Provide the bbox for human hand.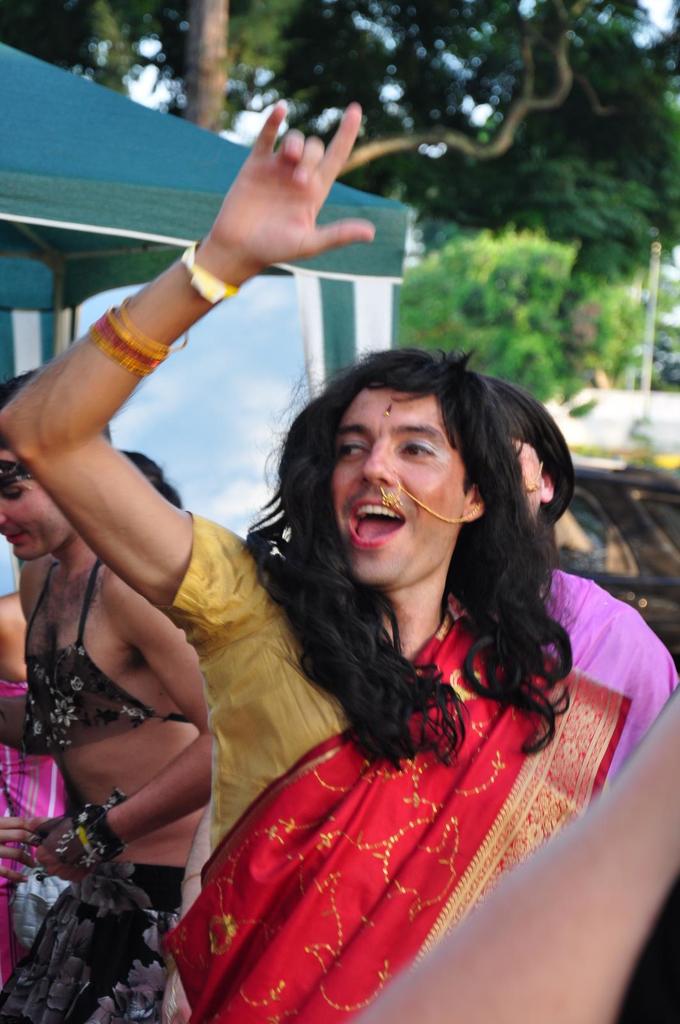
Rect(0, 813, 42, 884).
